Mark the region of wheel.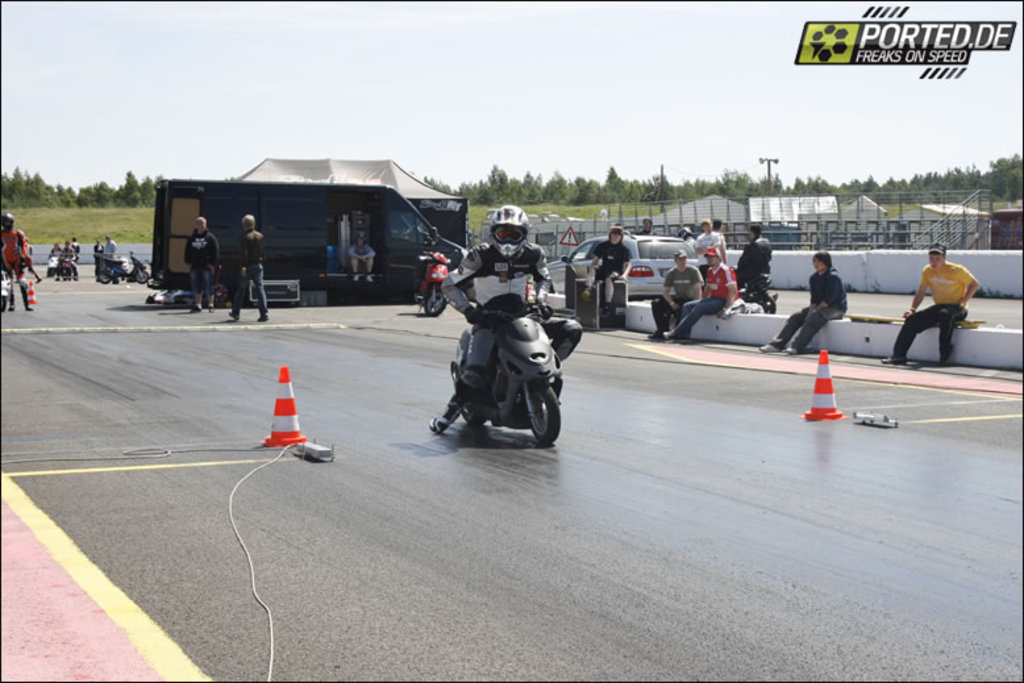
Region: <region>424, 292, 445, 318</region>.
